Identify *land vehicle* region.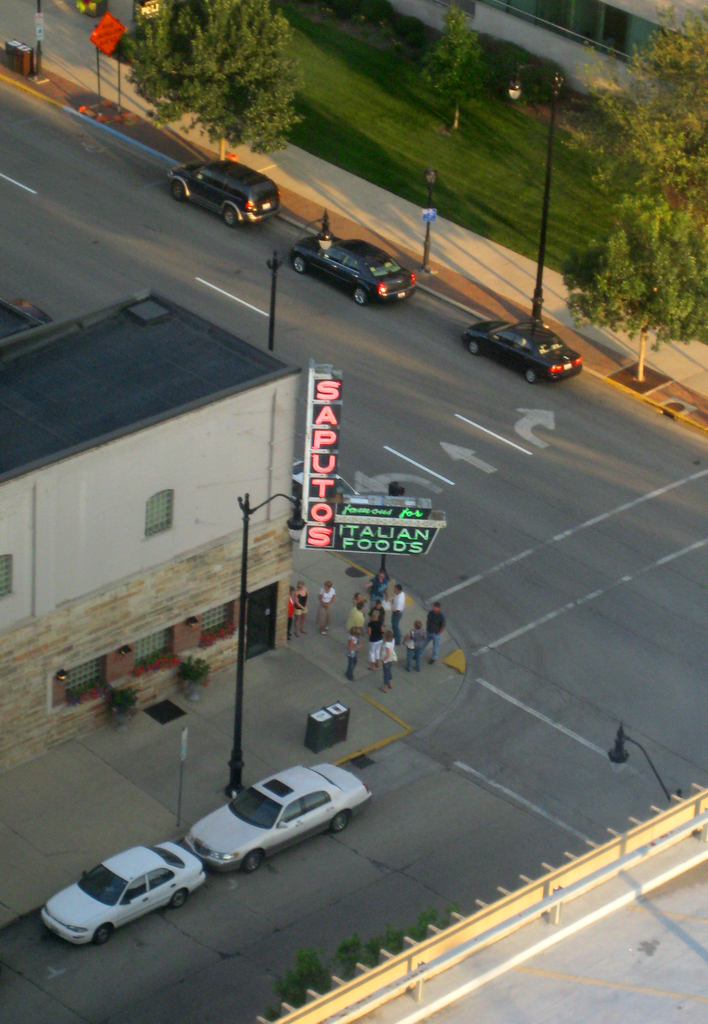
Region: 461,316,583,385.
